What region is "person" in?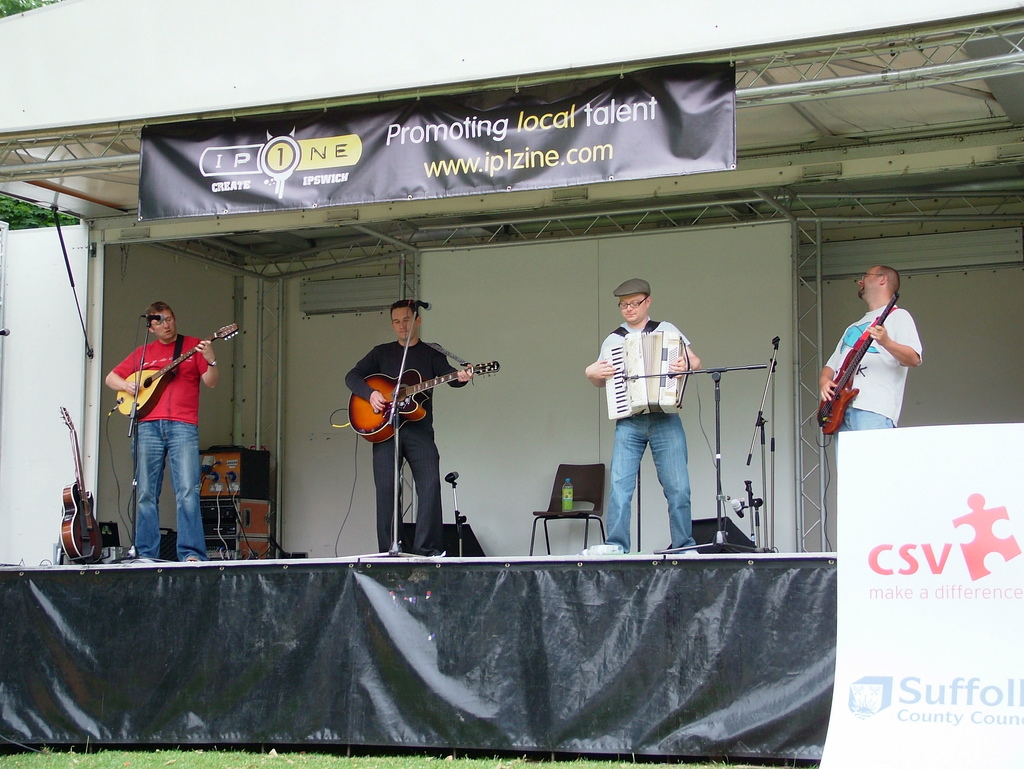
left=106, top=300, right=220, bottom=570.
